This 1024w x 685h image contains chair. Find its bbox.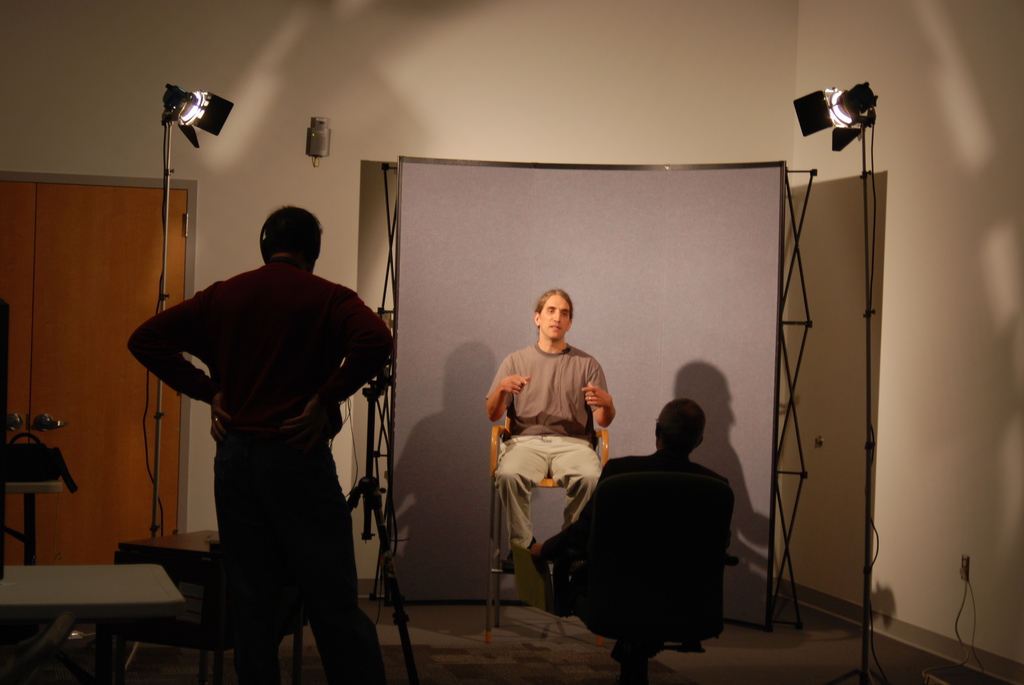
488/413/614/647.
